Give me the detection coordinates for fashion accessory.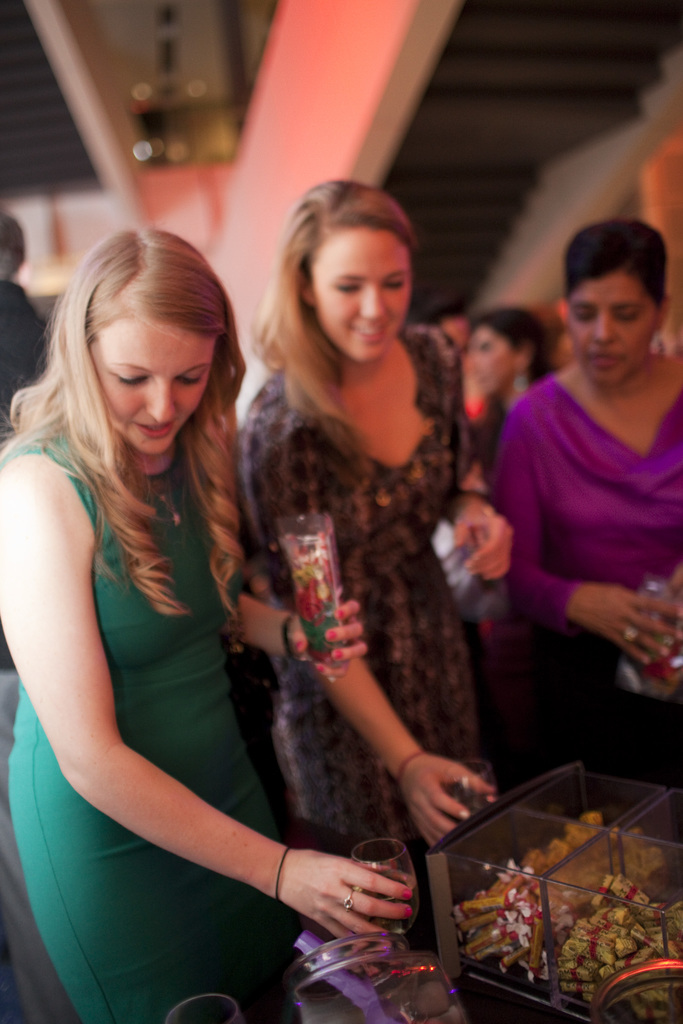
(274, 843, 293, 904).
